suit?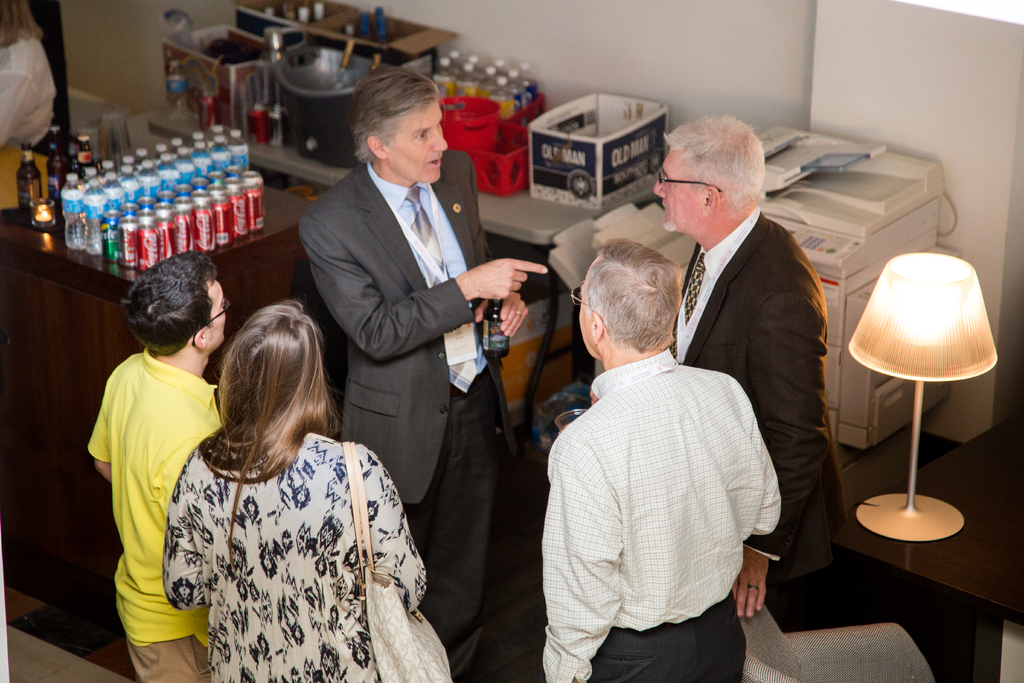
[x1=669, y1=210, x2=847, y2=630]
